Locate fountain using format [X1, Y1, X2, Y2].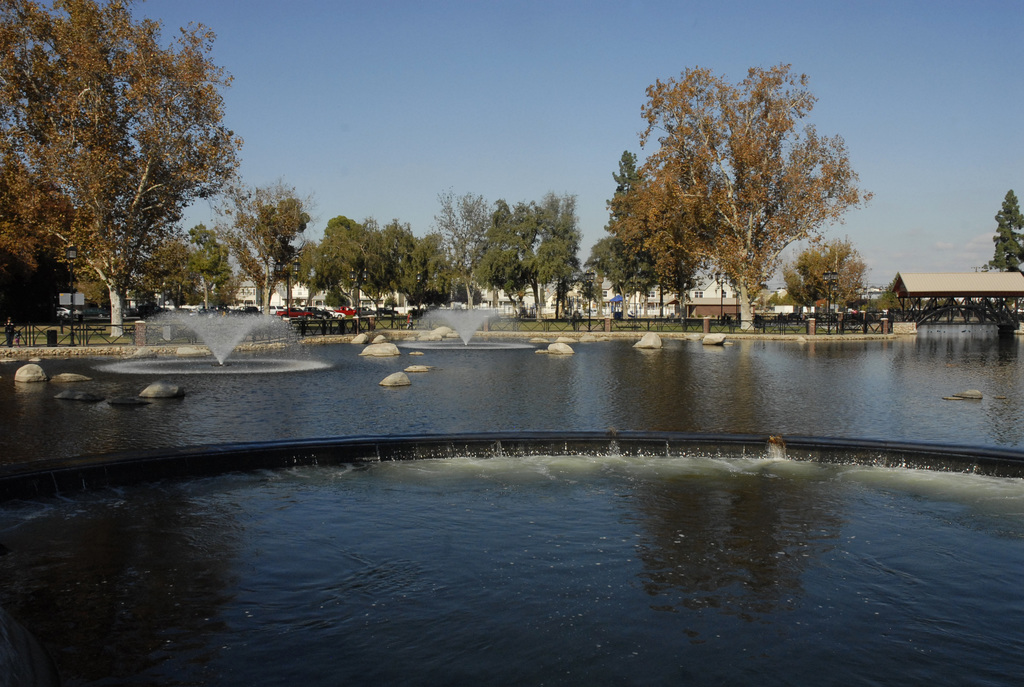
[401, 301, 542, 350].
